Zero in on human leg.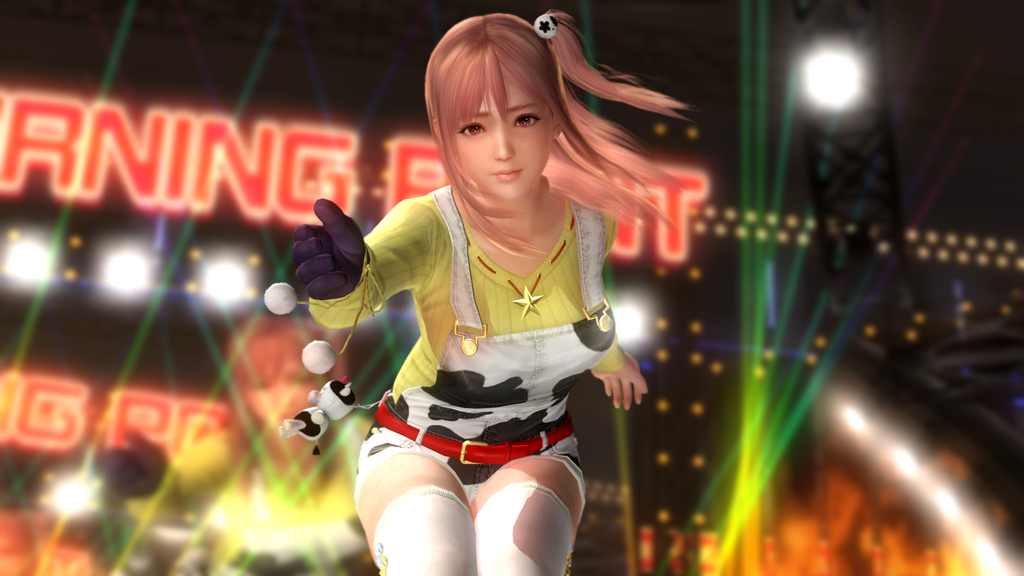
Zeroed in: [344, 433, 477, 575].
